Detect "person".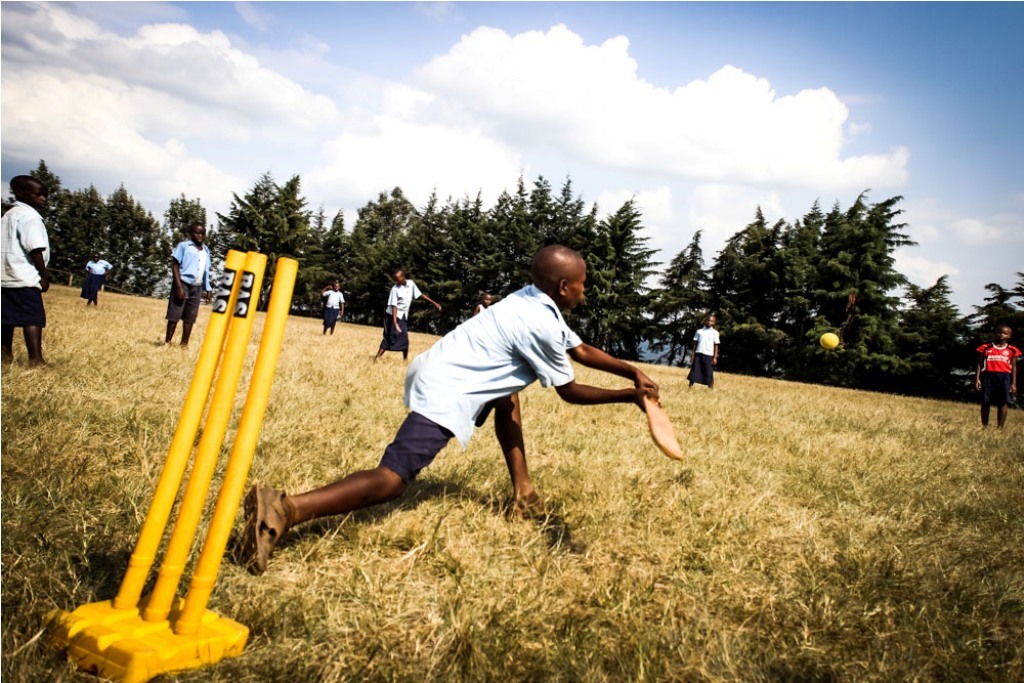
Detected at [x1=0, y1=175, x2=54, y2=367].
